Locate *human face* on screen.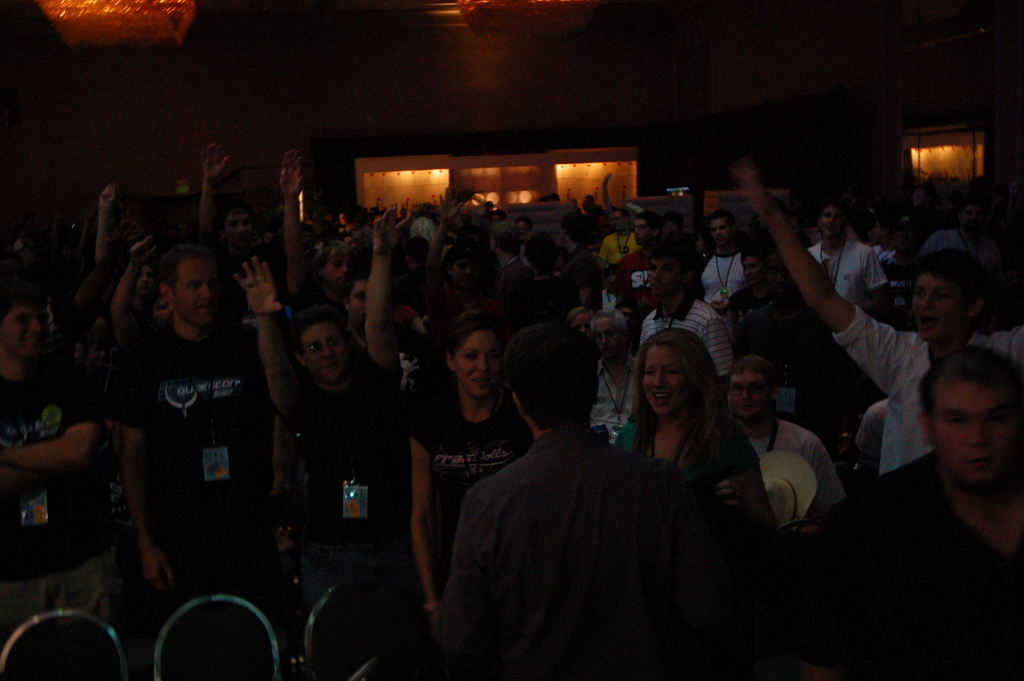
On screen at bbox=[1, 302, 56, 360].
